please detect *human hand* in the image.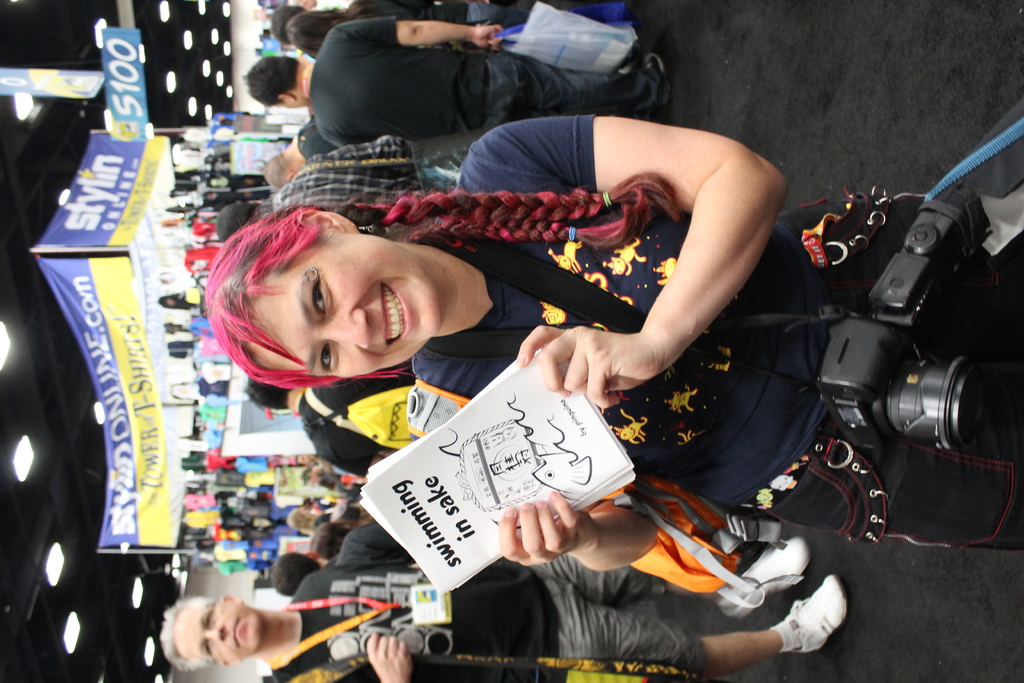
crop(500, 490, 596, 568).
